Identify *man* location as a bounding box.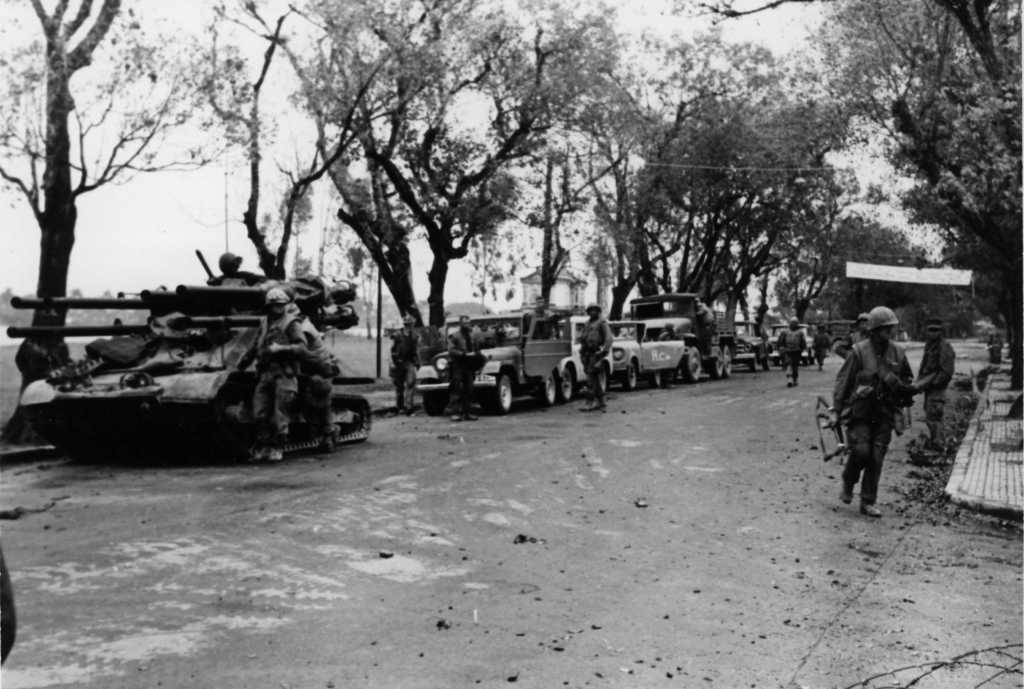
(x1=204, y1=252, x2=269, y2=297).
